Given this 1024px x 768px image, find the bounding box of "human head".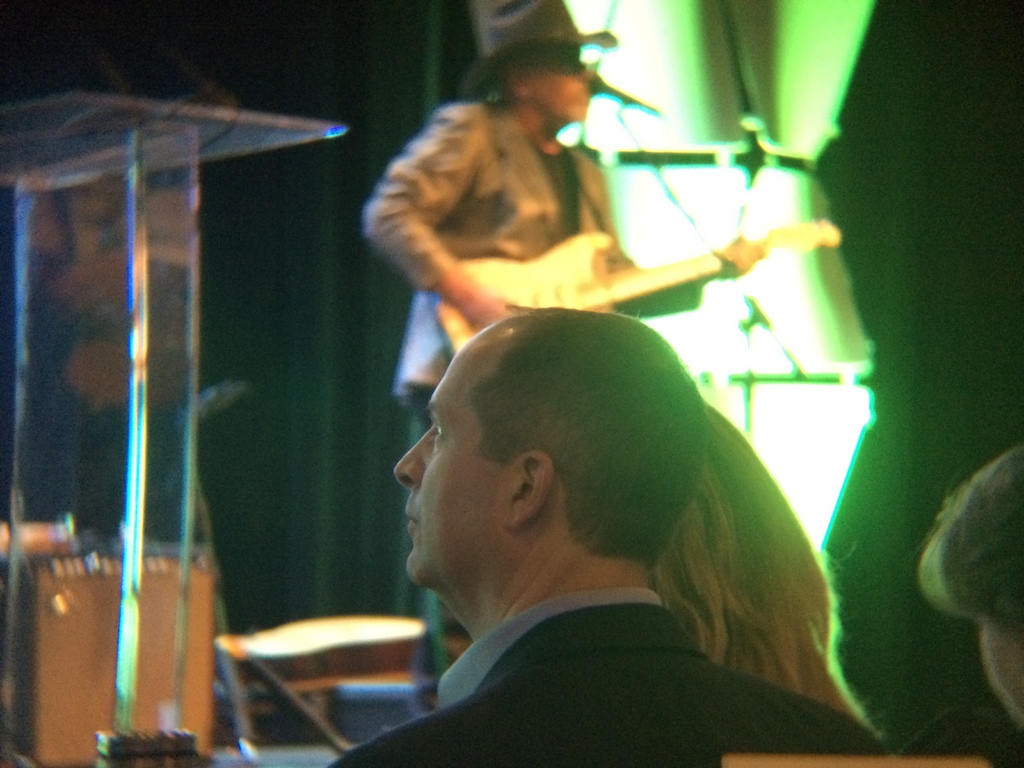
x1=659, y1=404, x2=848, y2=696.
